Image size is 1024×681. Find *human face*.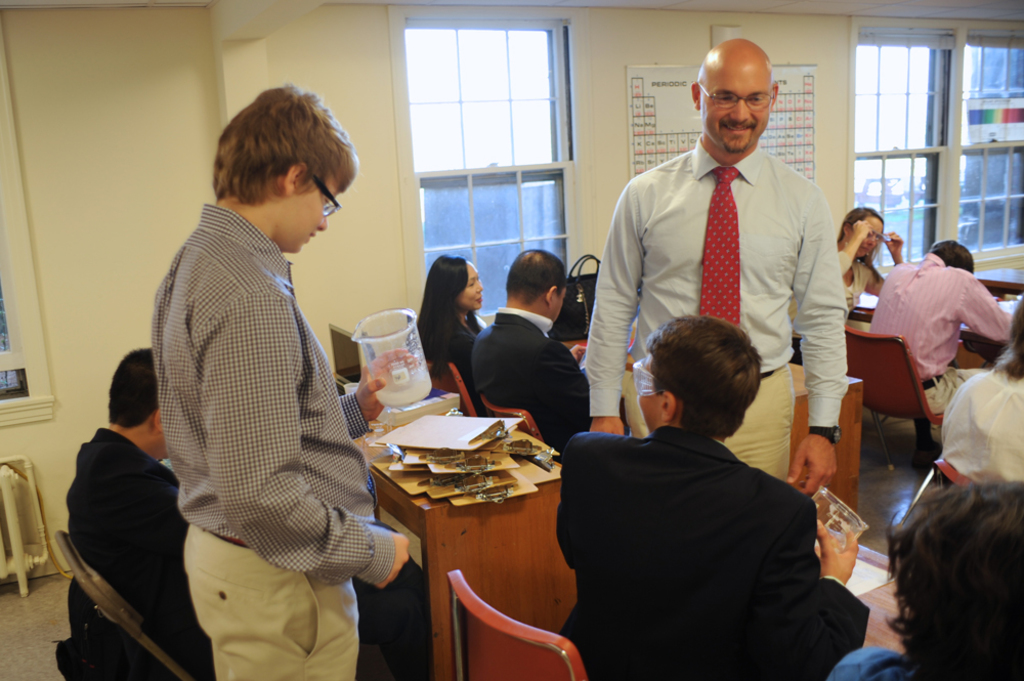
553:288:568:325.
